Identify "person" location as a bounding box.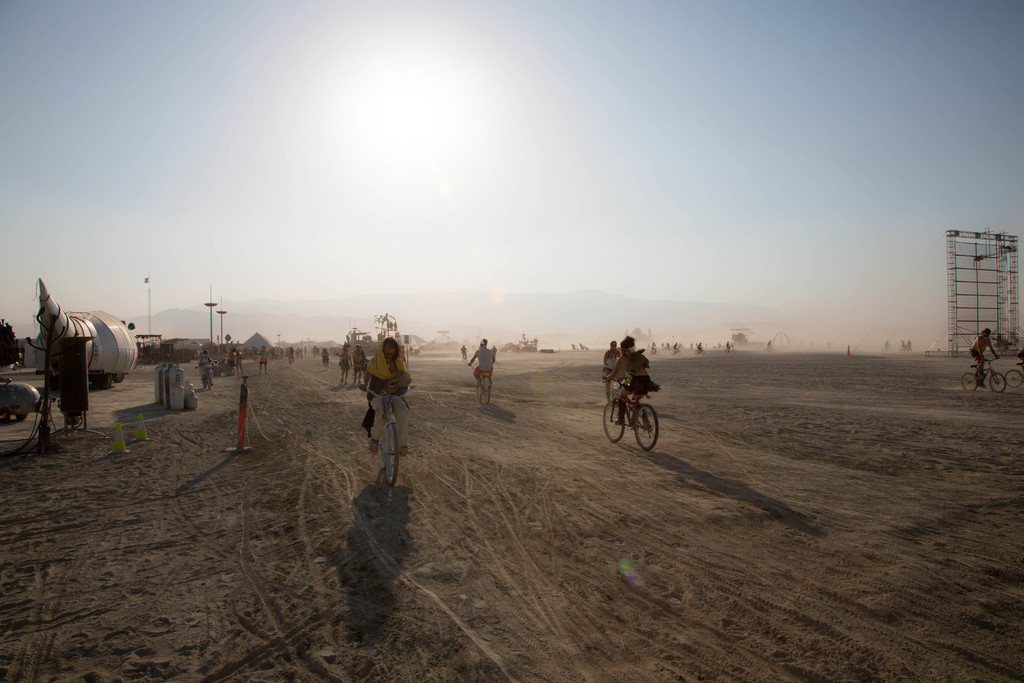
437 340 446 354.
